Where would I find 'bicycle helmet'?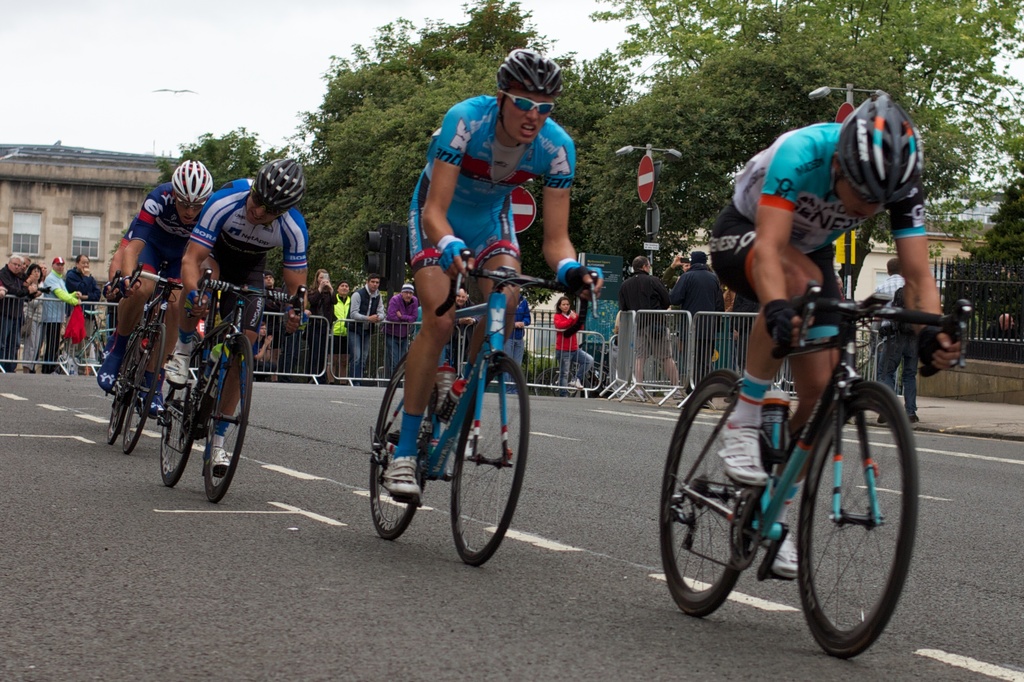
At x1=492 y1=44 x2=559 y2=106.
